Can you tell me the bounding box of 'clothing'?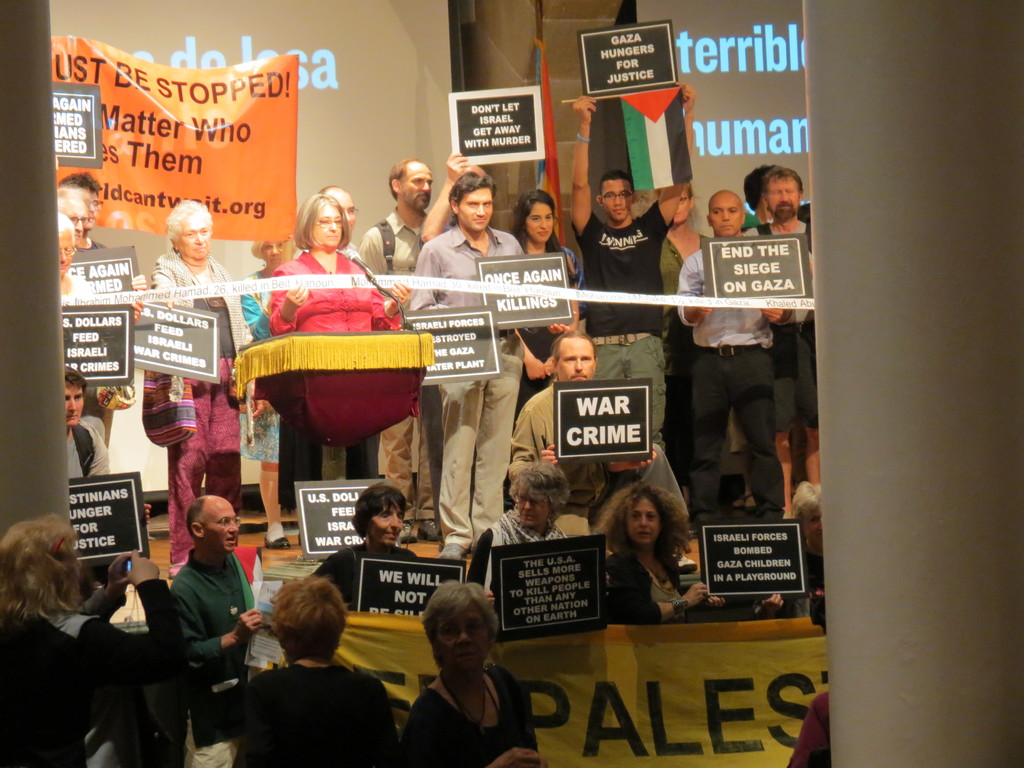
Rect(370, 209, 441, 316).
